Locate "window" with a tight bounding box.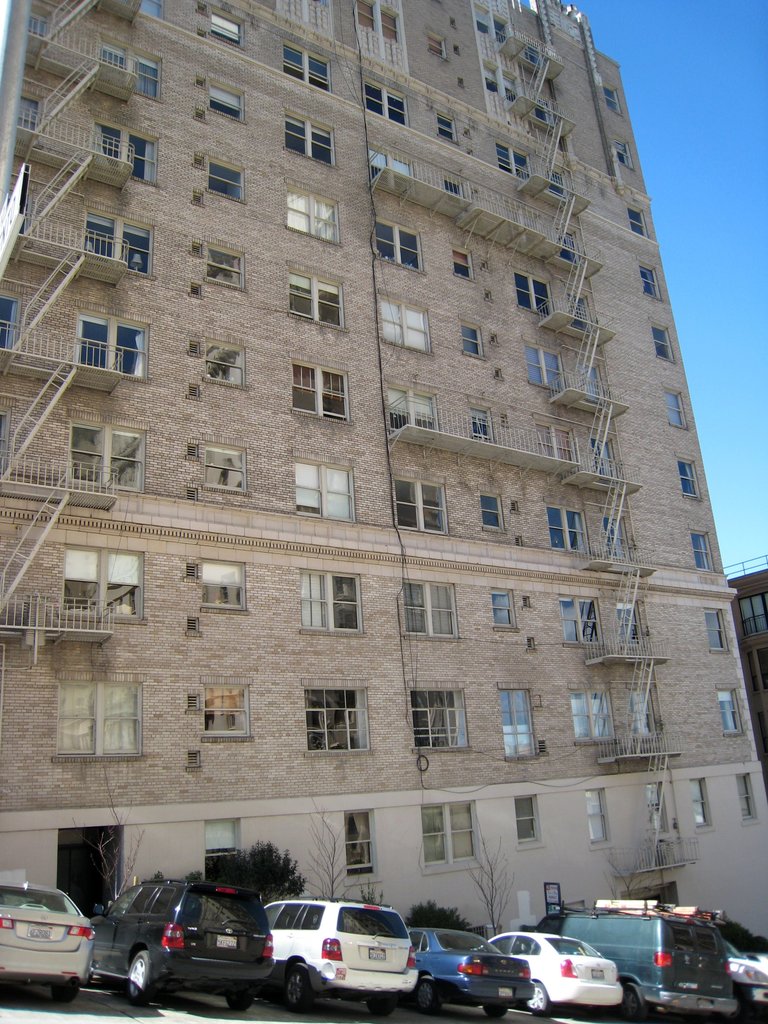
bbox=(197, 554, 253, 617).
